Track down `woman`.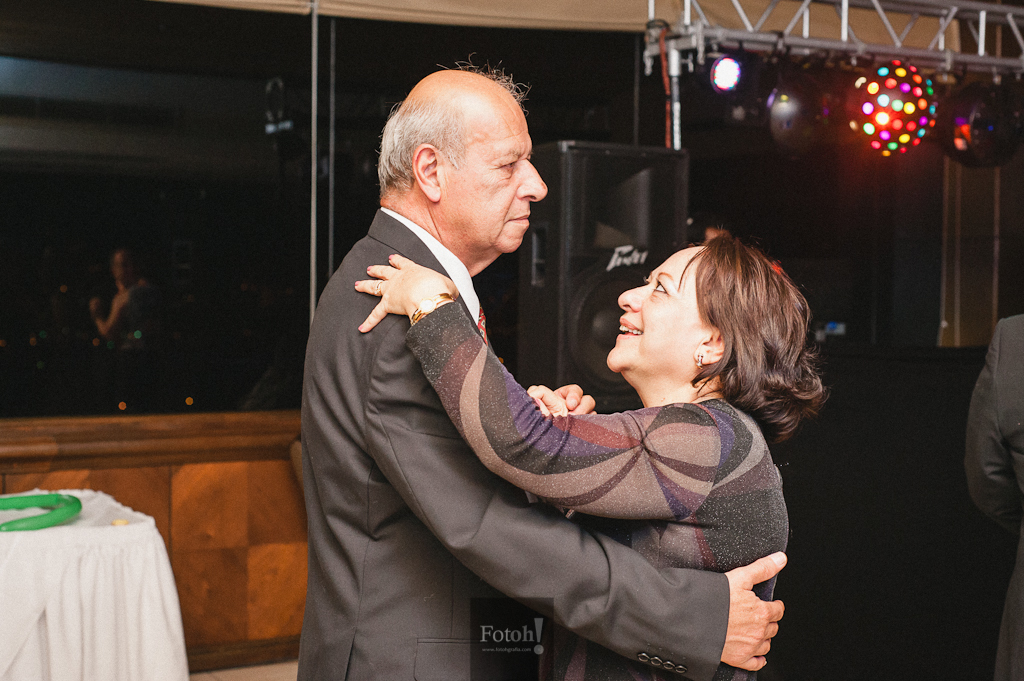
Tracked to box(379, 172, 800, 678).
